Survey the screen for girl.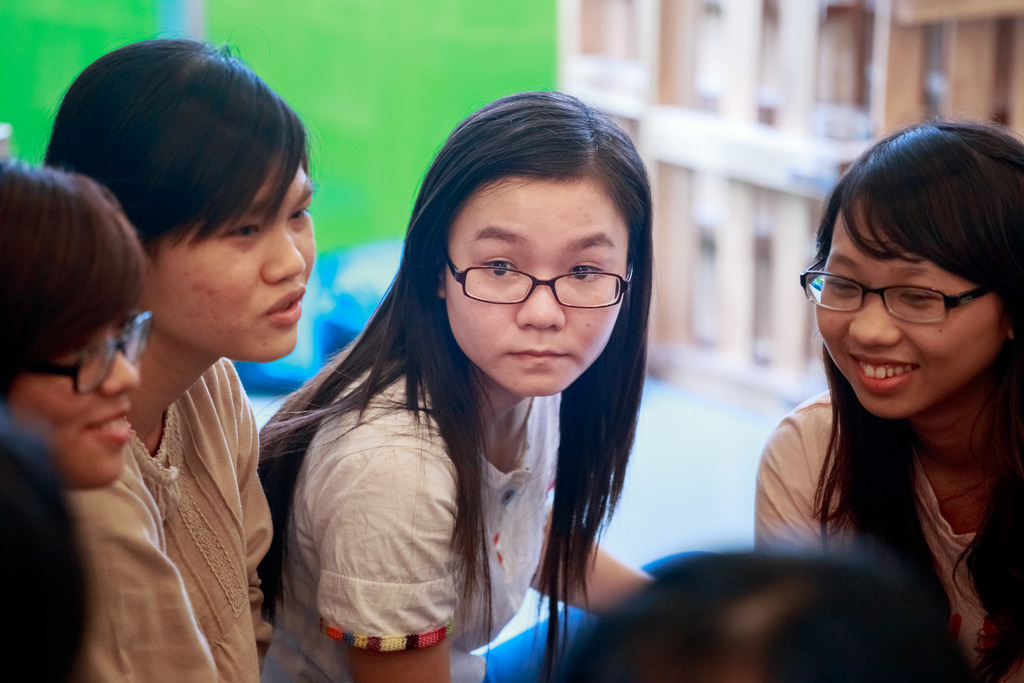
Survey found: region(754, 112, 1023, 682).
